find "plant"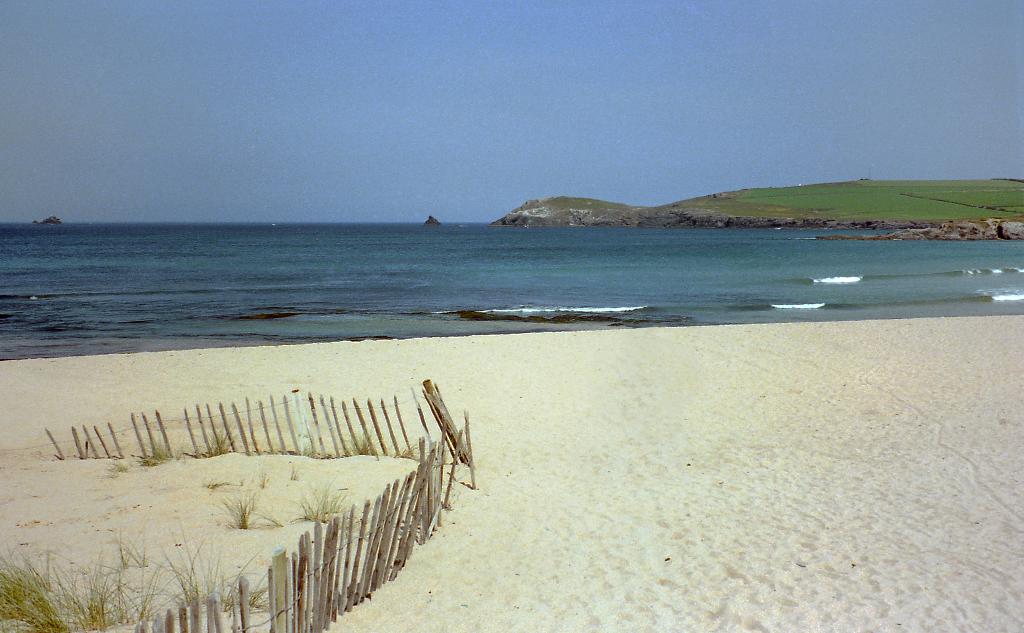
<box>132,441,173,466</box>
